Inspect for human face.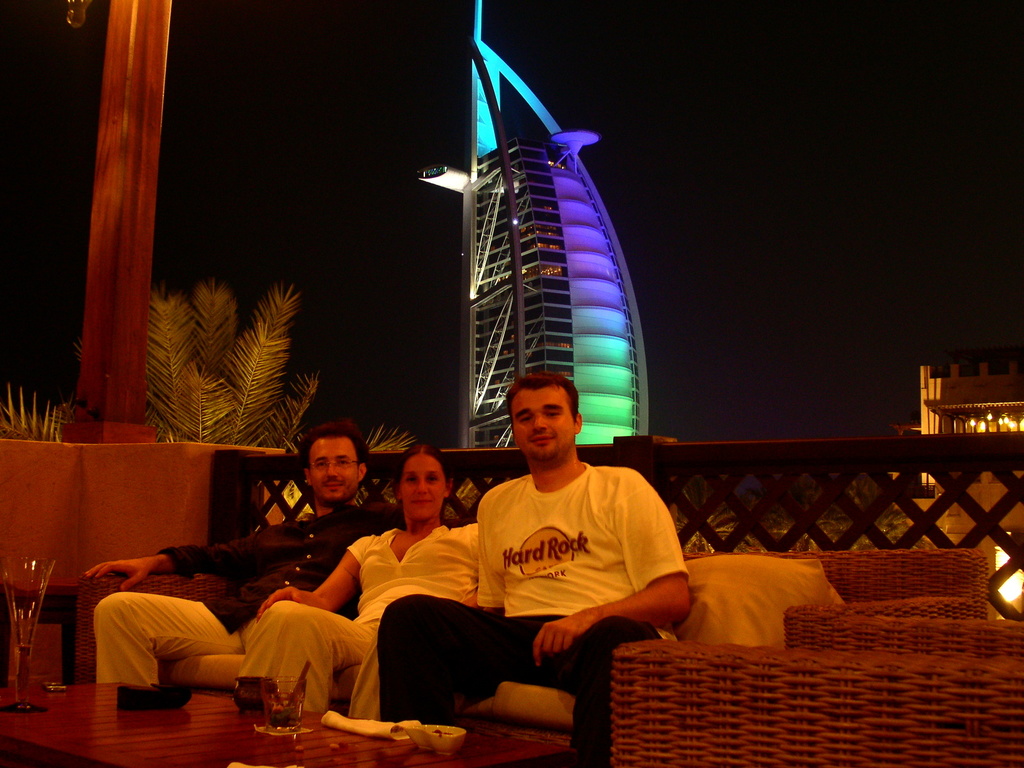
Inspection: pyautogui.locateOnScreen(309, 437, 359, 498).
